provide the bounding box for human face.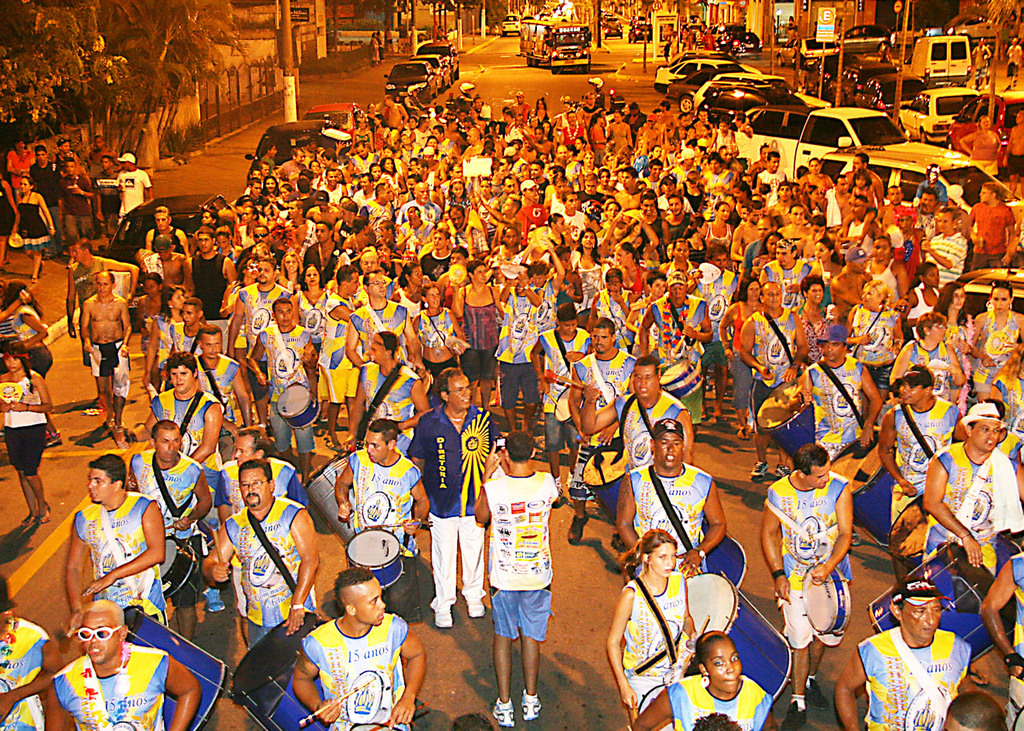
box=[978, 187, 993, 203].
